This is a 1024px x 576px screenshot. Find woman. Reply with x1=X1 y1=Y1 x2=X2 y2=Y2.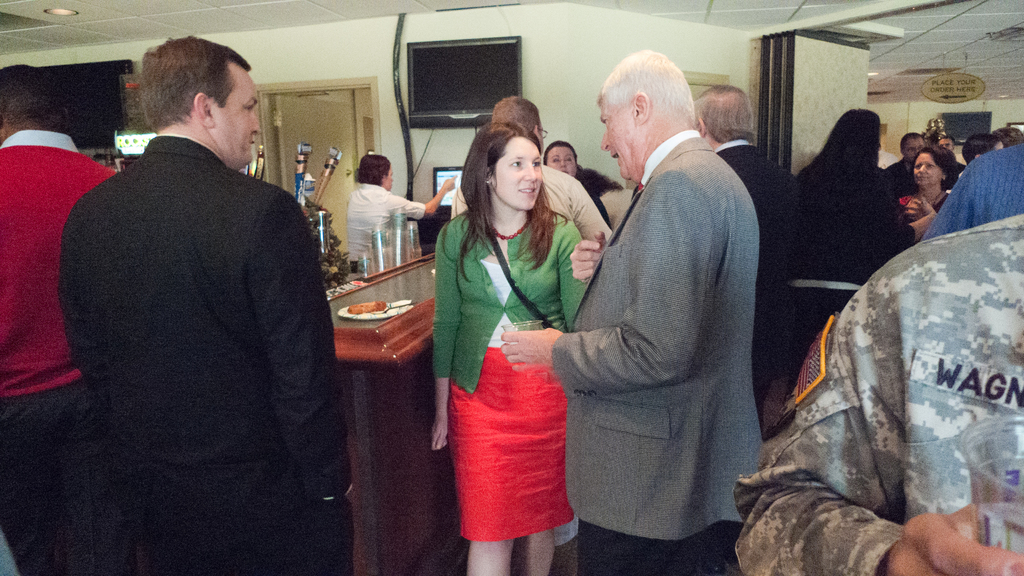
x1=349 y1=153 x2=457 y2=272.
